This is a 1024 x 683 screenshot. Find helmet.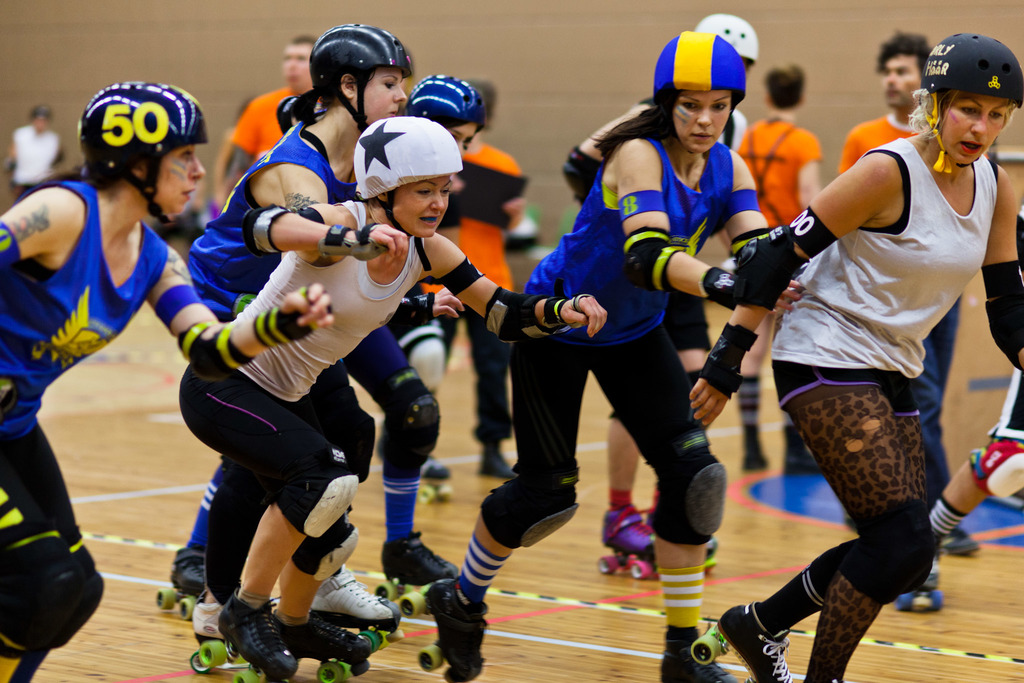
Bounding box: box(404, 75, 485, 133).
